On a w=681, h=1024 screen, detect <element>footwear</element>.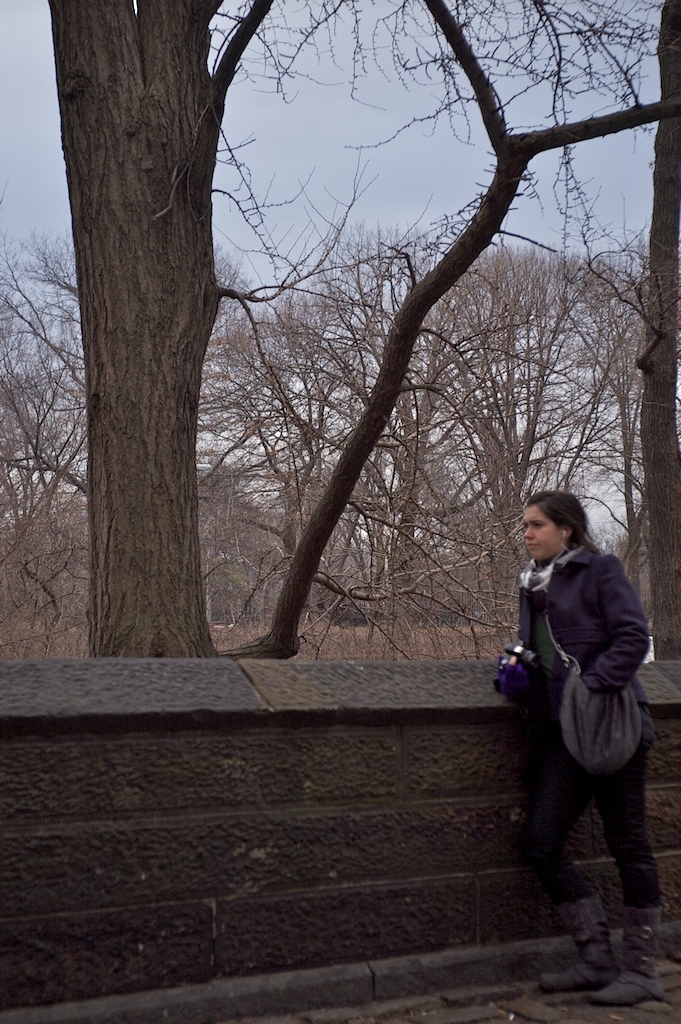
<bbox>585, 907, 669, 996</bbox>.
